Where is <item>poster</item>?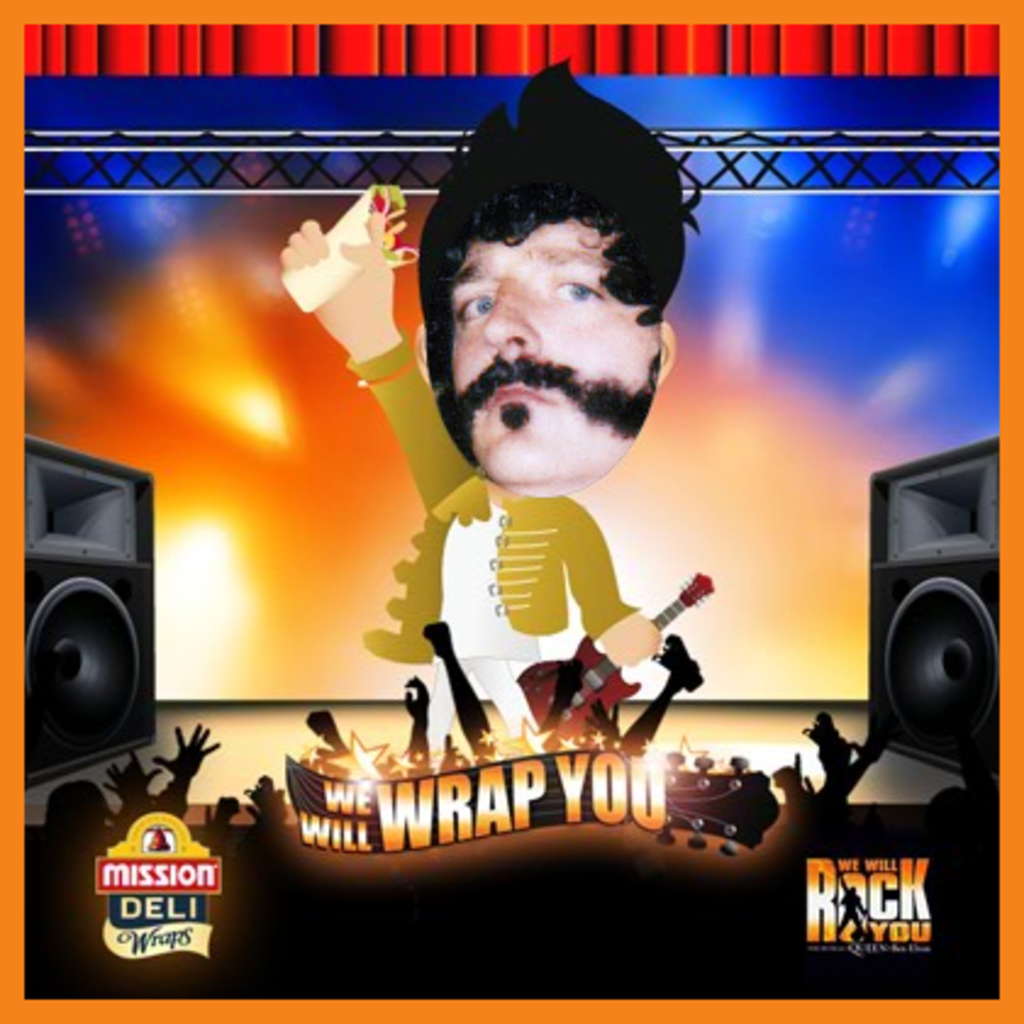
left=0, top=0, right=1022, bottom=1022.
